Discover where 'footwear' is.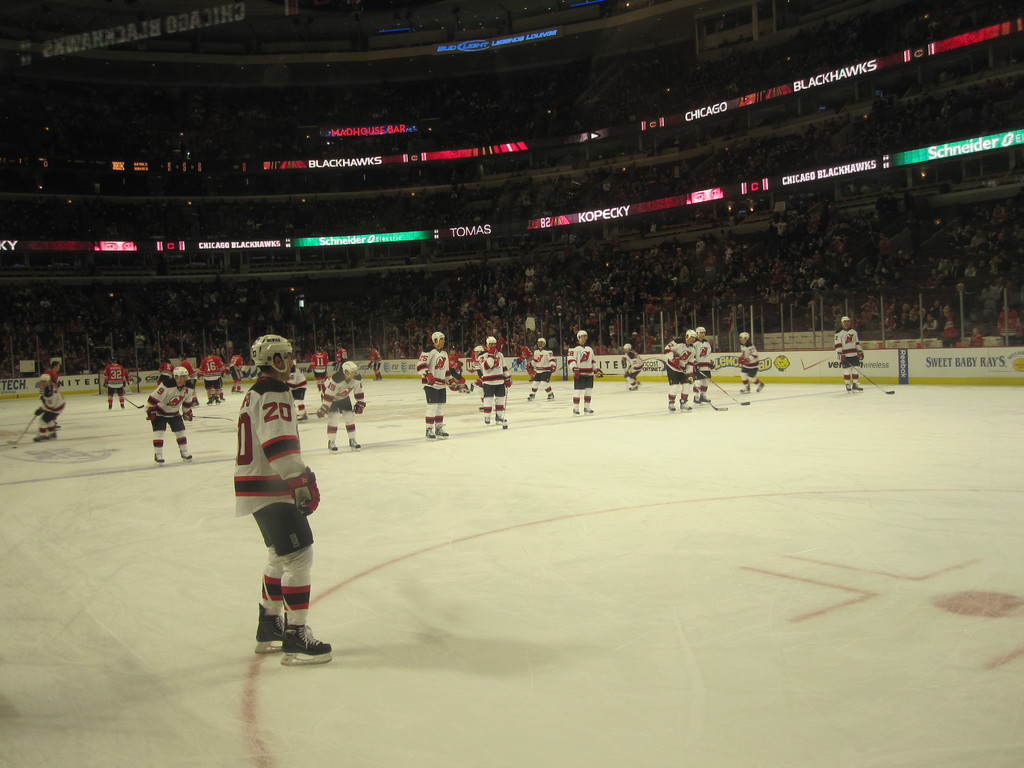
Discovered at bbox(300, 412, 307, 423).
